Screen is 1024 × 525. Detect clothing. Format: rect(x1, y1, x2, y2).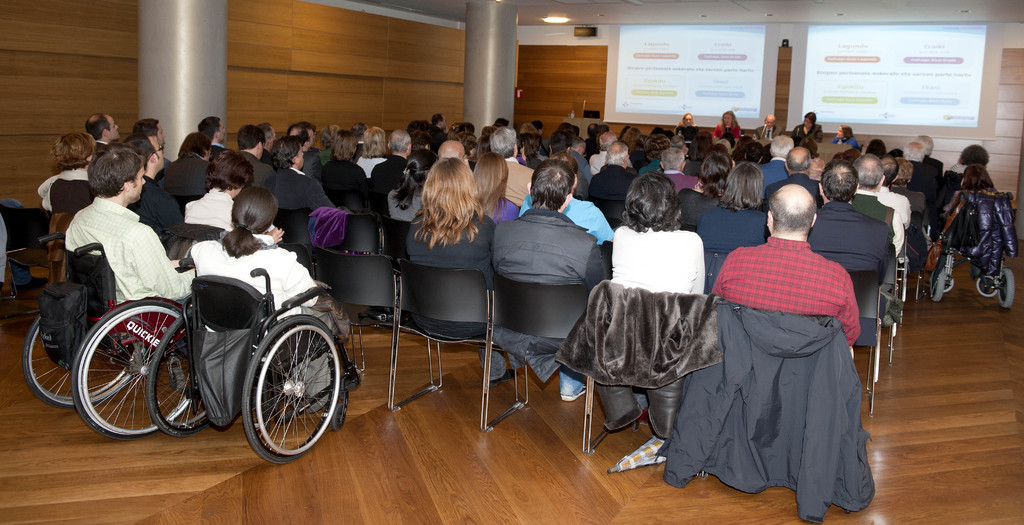
rect(759, 158, 791, 199).
